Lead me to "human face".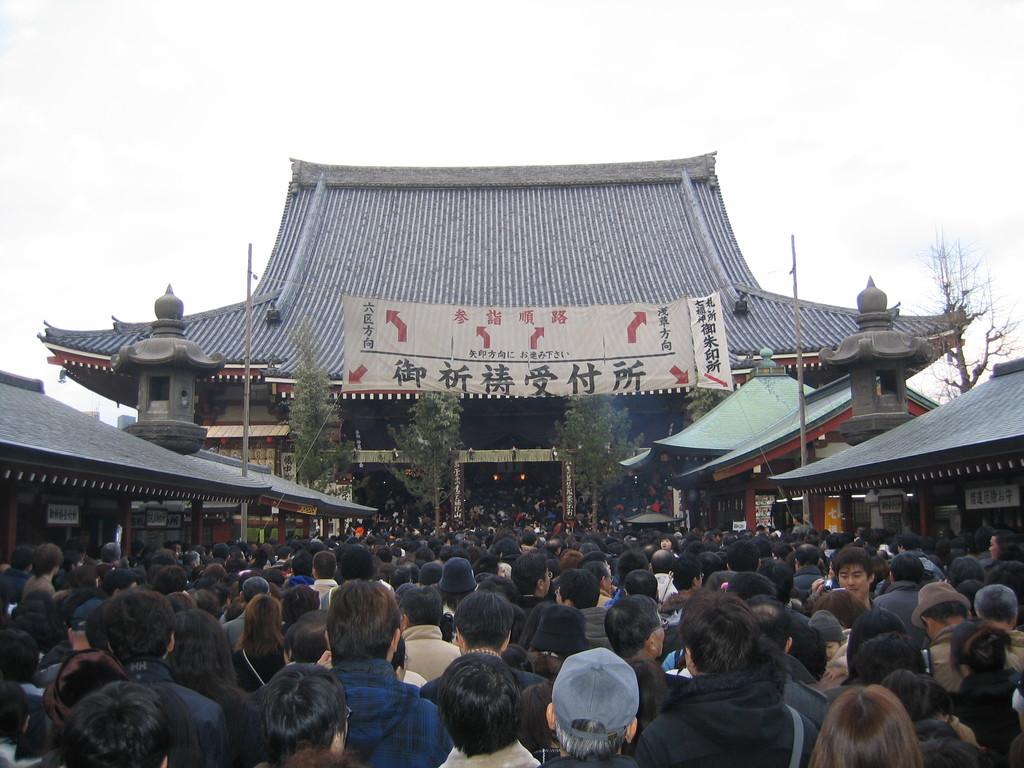
Lead to (x1=837, y1=565, x2=868, y2=596).
